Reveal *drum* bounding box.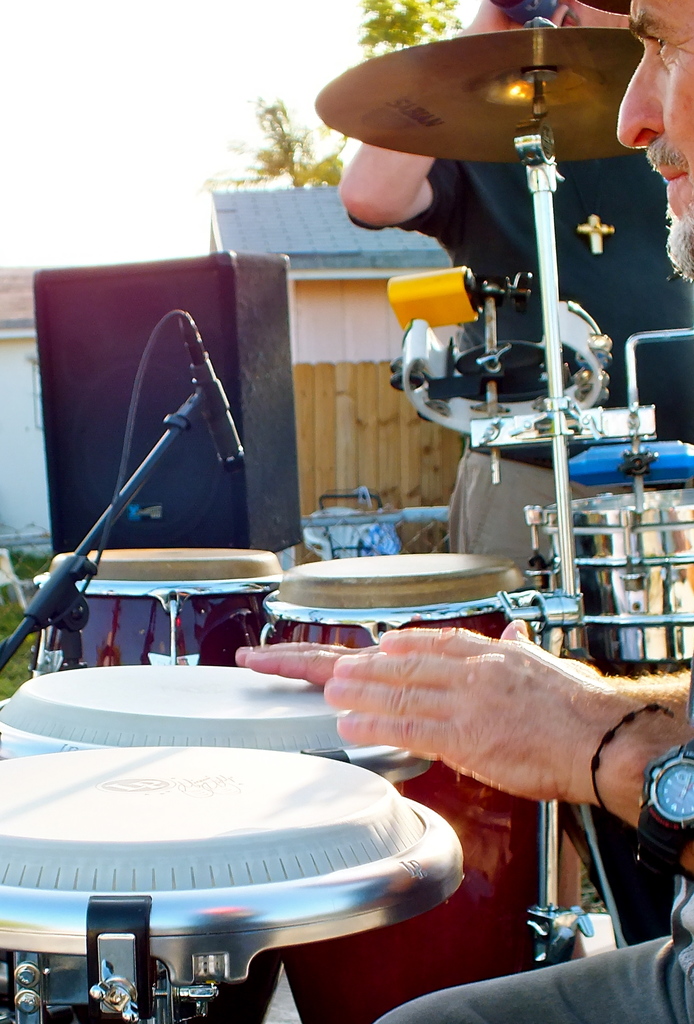
Revealed: locate(533, 496, 693, 668).
